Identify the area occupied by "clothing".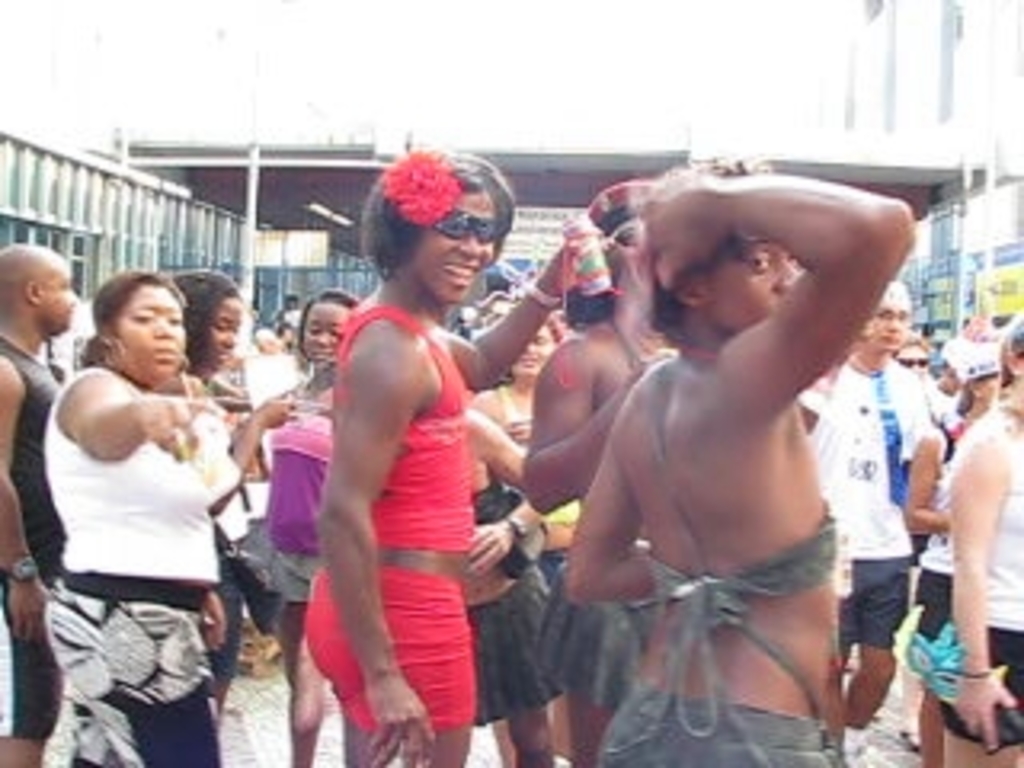
Area: (38,333,240,704).
